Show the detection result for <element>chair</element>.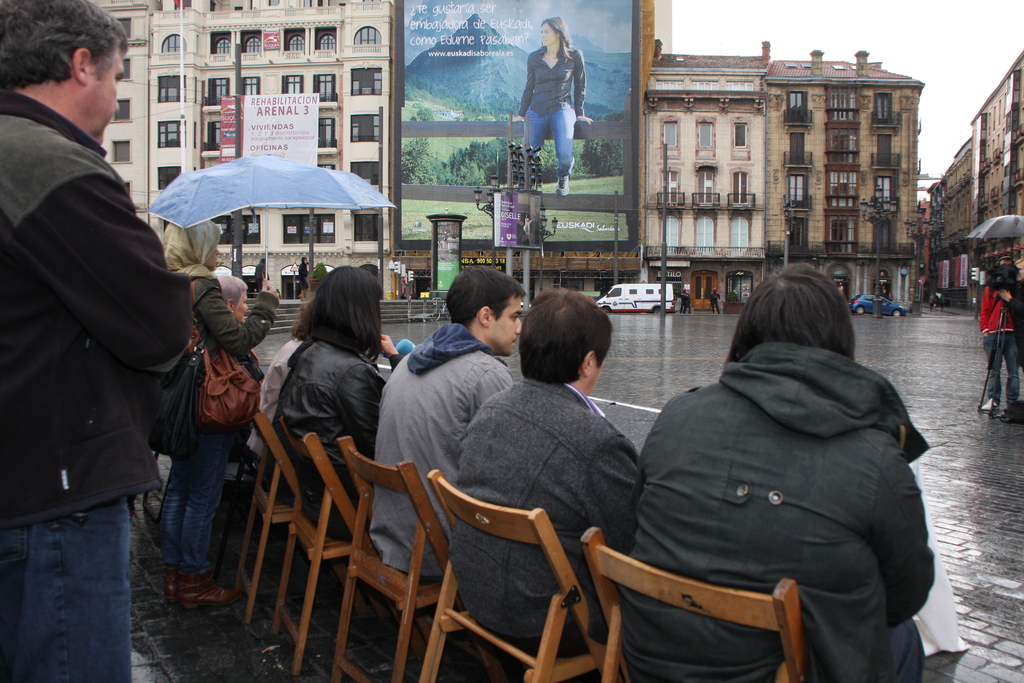
428/470/600/679.
